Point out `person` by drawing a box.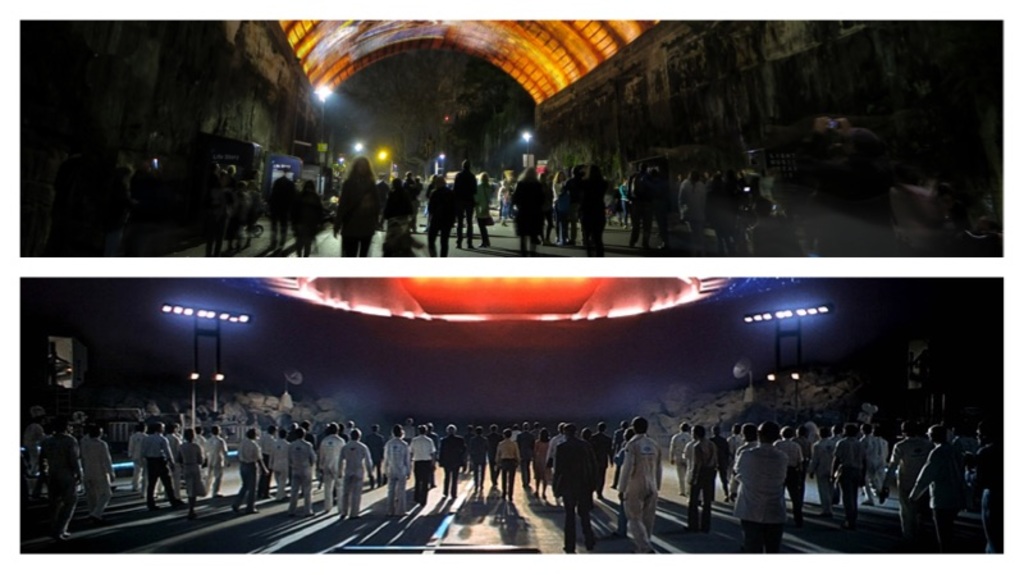
(left=884, top=417, right=938, bottom=539).
